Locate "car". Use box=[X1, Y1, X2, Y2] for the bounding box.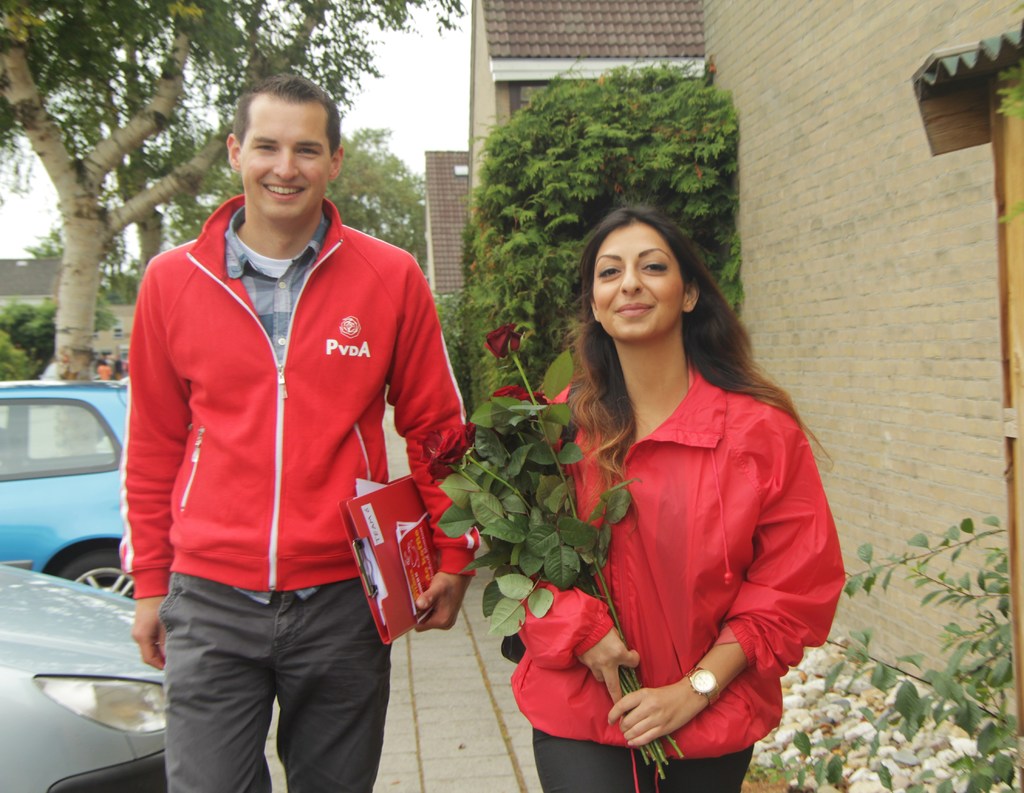
box=[0, 376, 130, 621].
